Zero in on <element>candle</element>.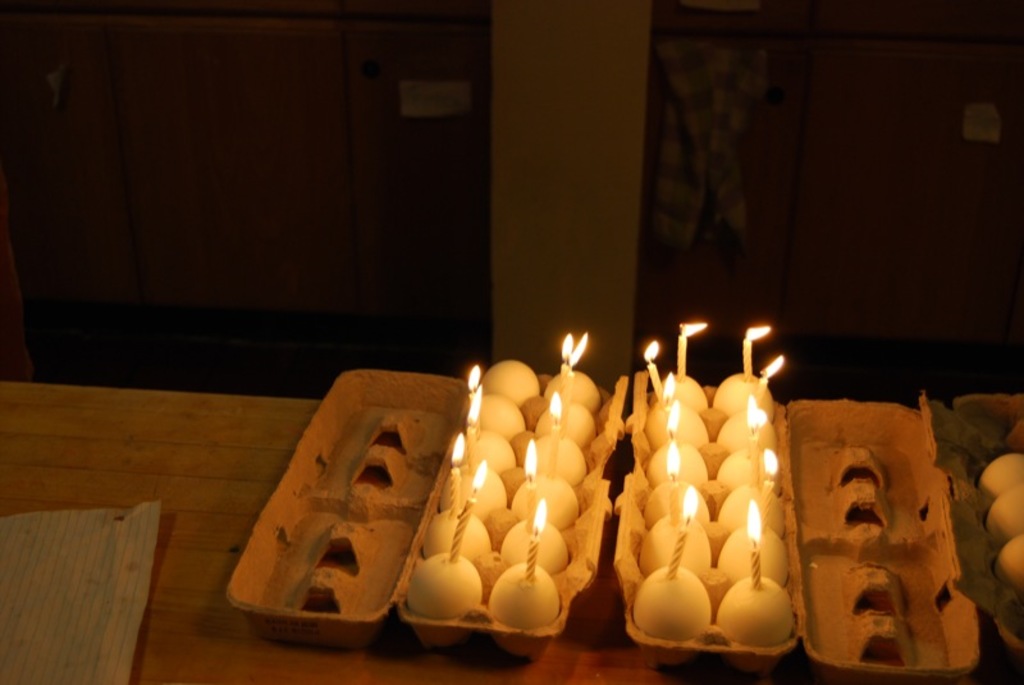
Zeroed in: (759, 353, 786, 414).
